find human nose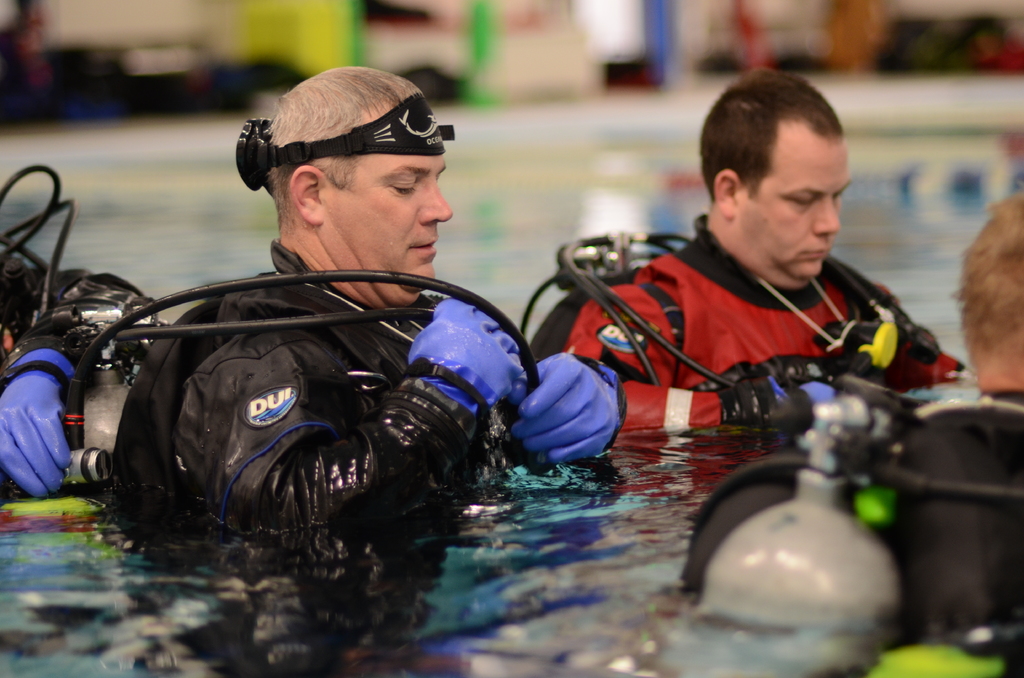
(417,179,452,225)
